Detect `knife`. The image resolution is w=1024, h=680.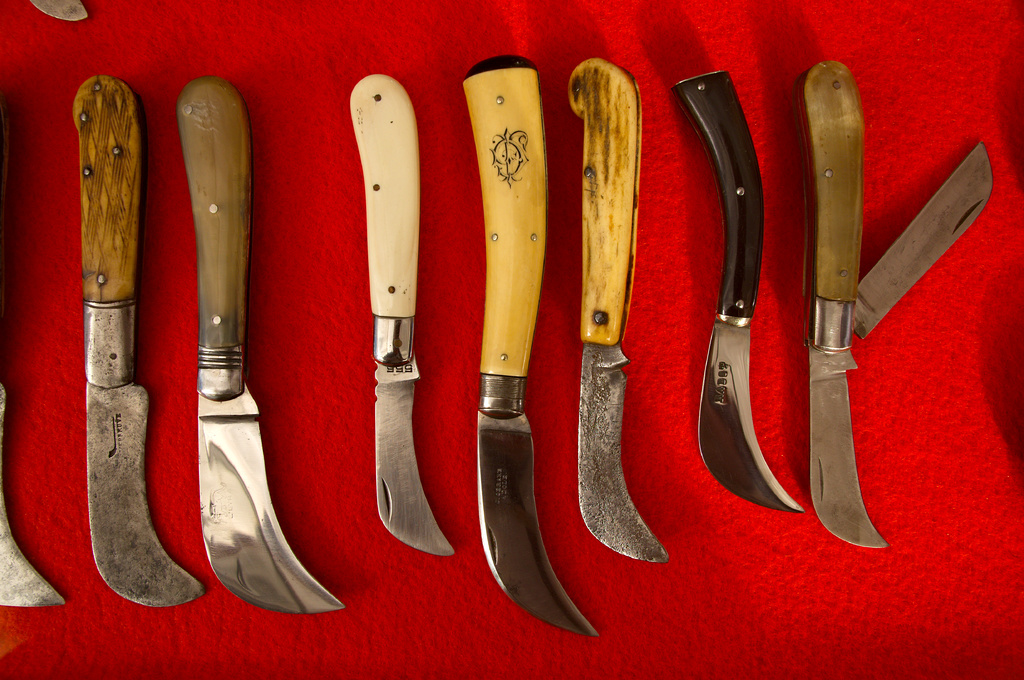
region(670, 67, 804, 510).
